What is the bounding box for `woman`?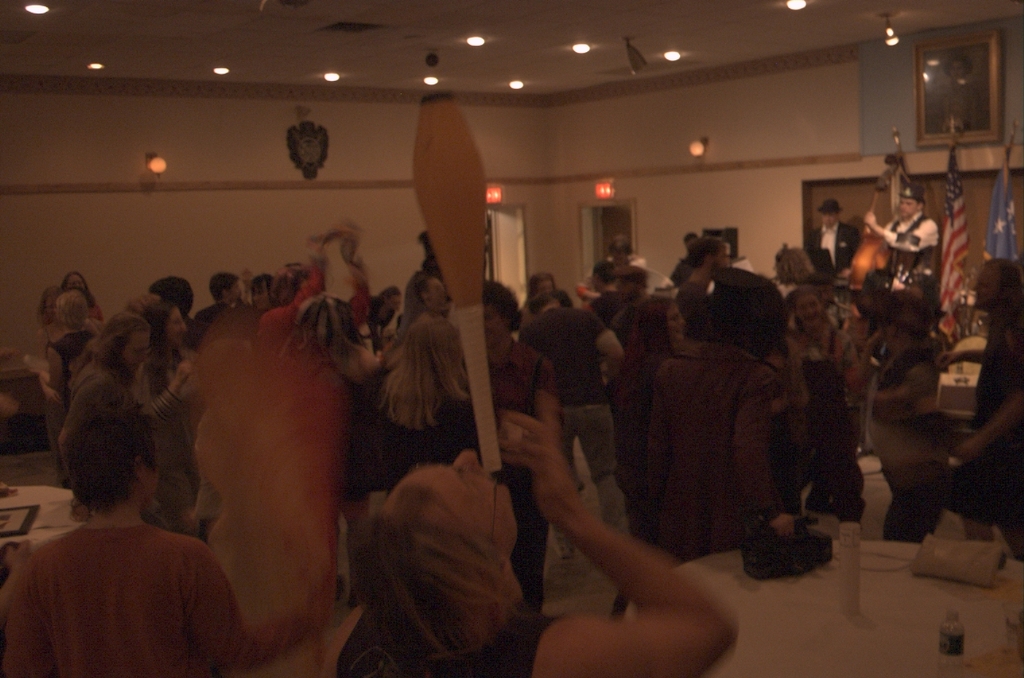
57,269,102,318.
